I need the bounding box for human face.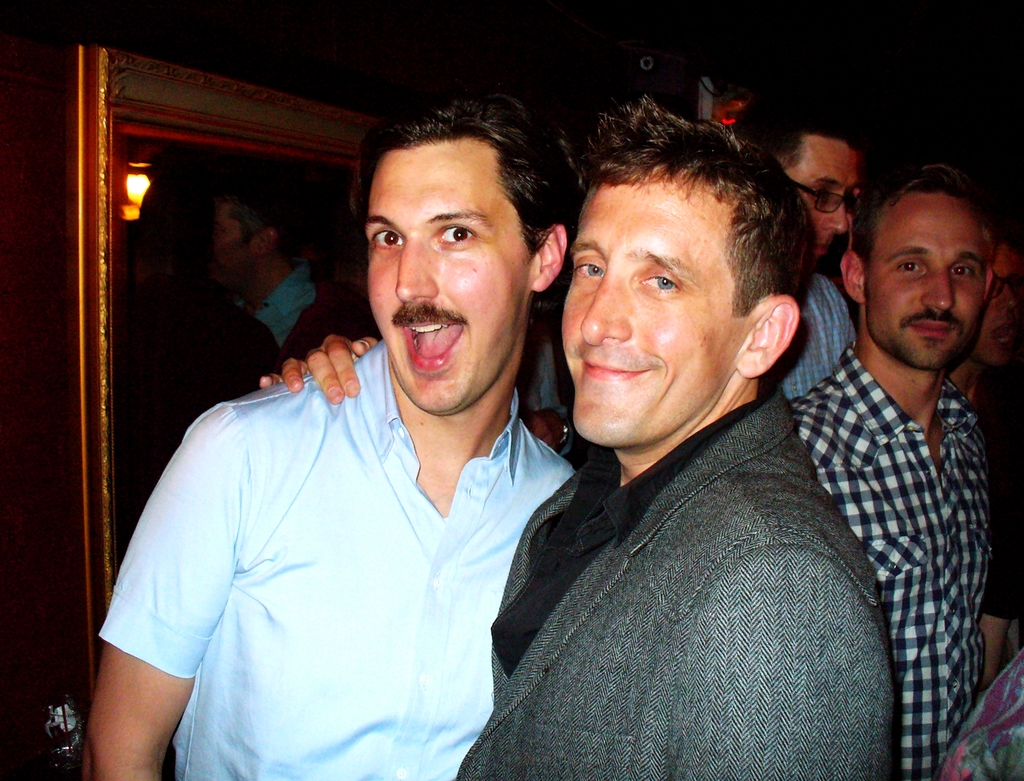
Here it is: {"left": 783, "top": 143, "right": 863, "bottom": 258}.
